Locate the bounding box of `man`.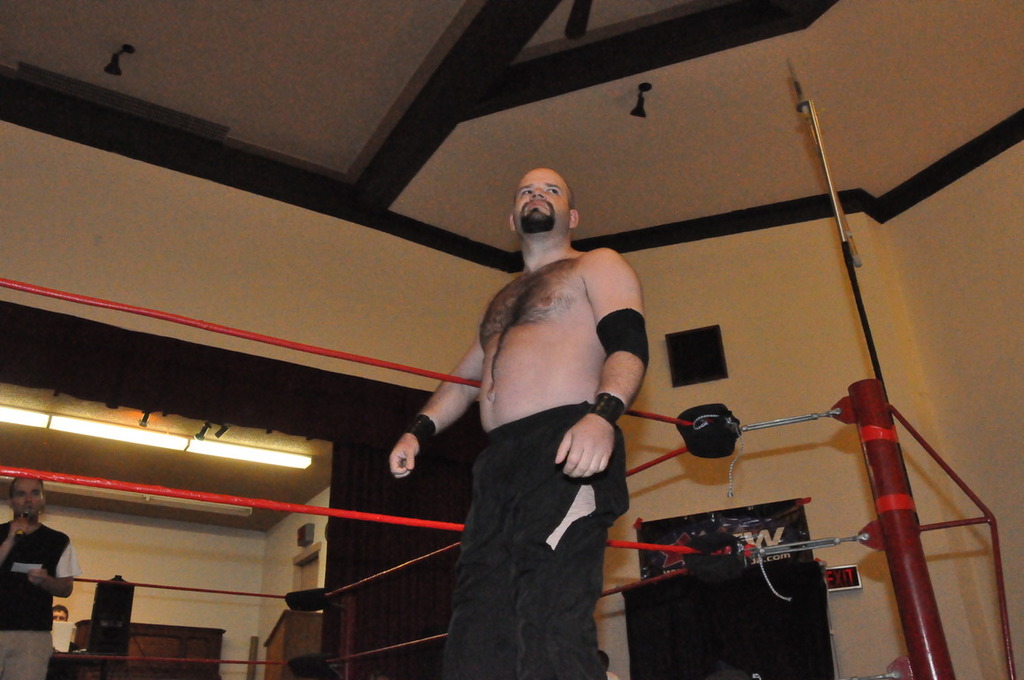
Bounding box: detection(52, 601, 68, 625).
